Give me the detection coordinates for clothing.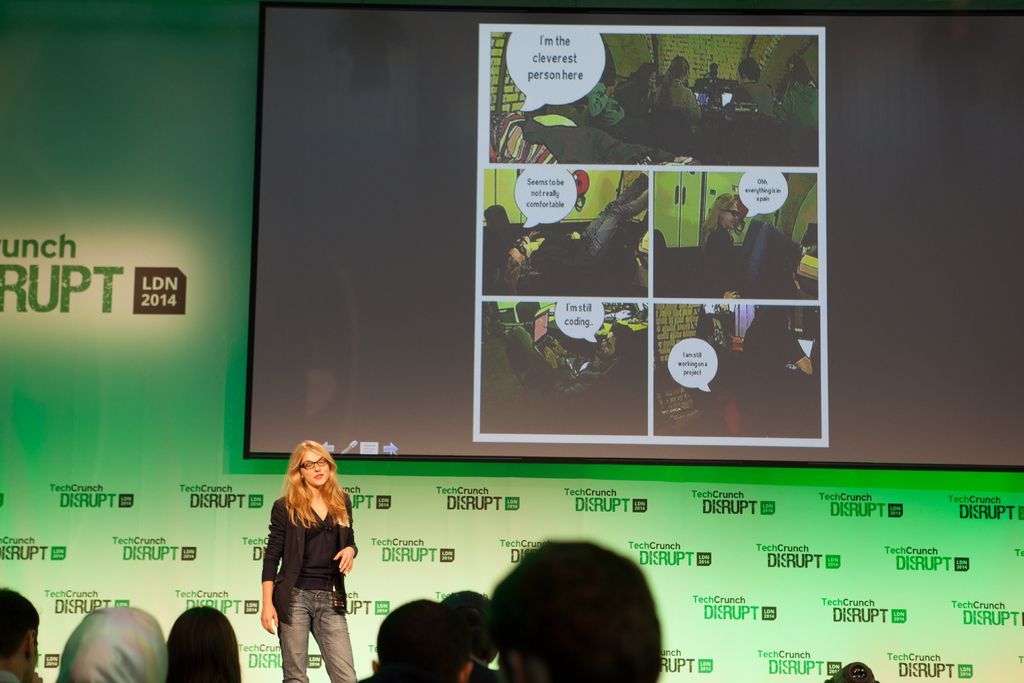
(x1=780, y1=77, x2=819, y2=138).
